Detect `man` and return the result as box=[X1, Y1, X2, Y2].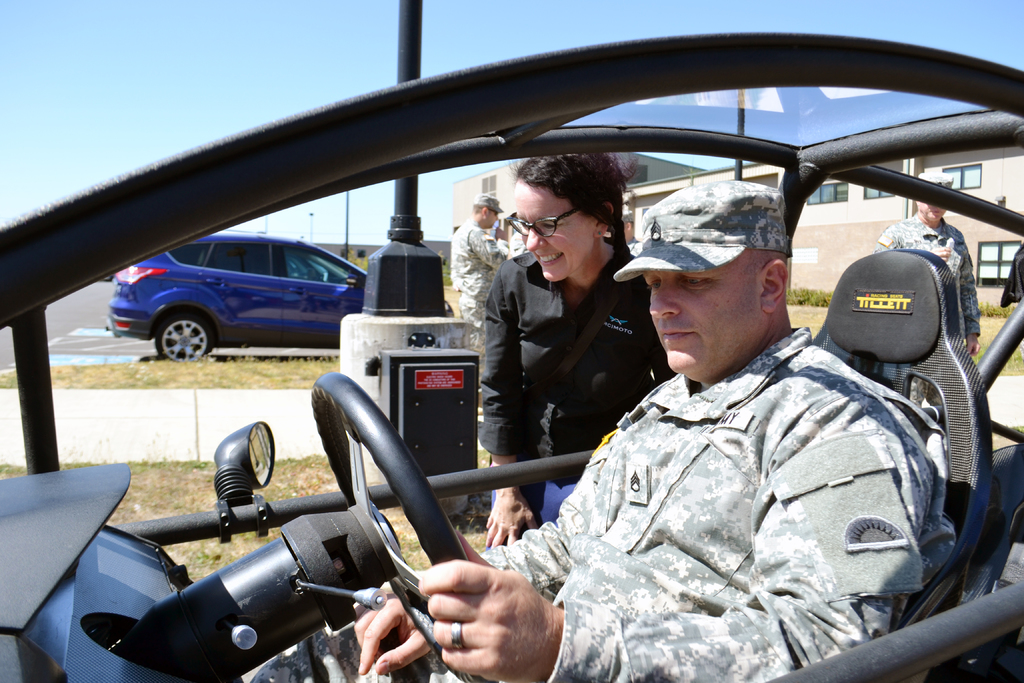
box=[875, 170, 981, 355].
